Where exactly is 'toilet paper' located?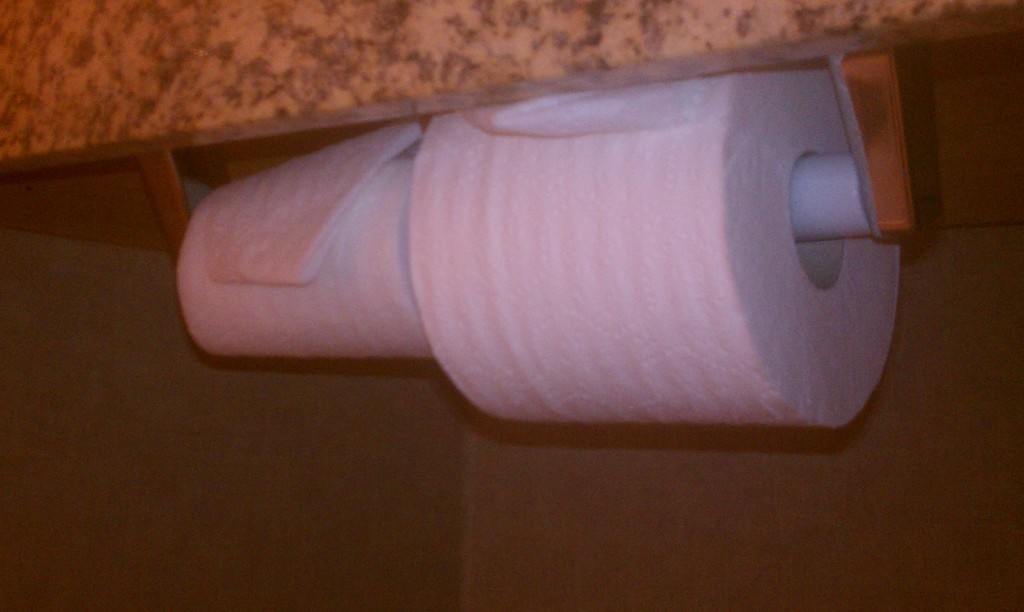
Its bounding box is box=[173, 122, 434, 364].
